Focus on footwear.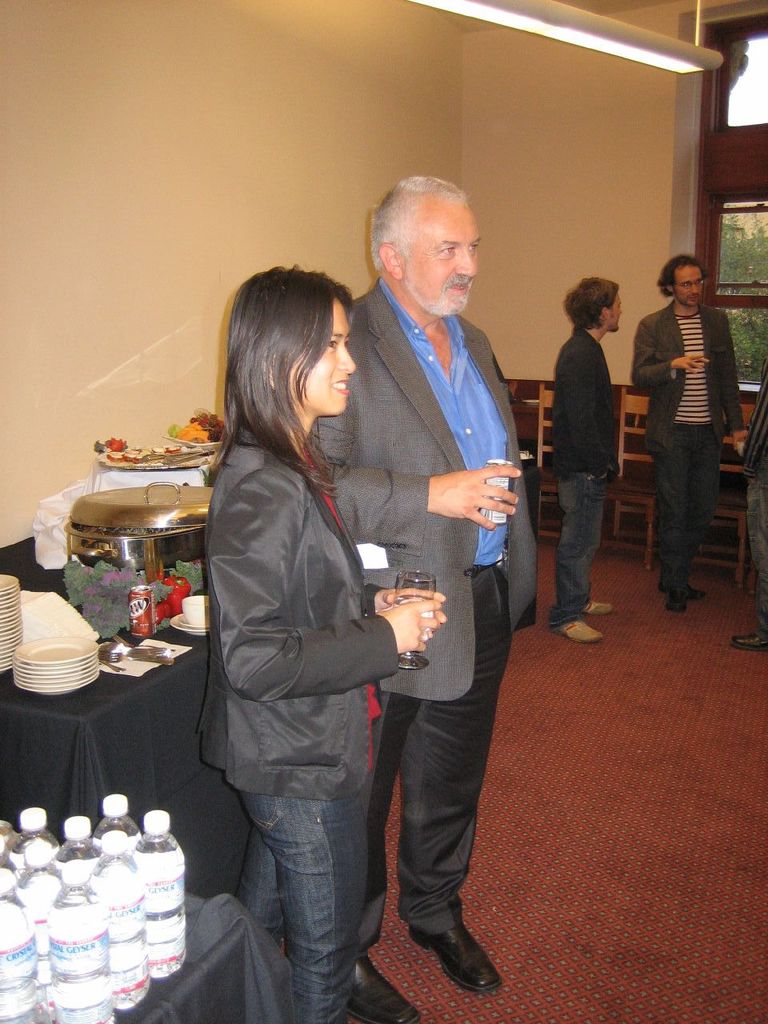
Focused at BBox(558, 618, 606, 645).
